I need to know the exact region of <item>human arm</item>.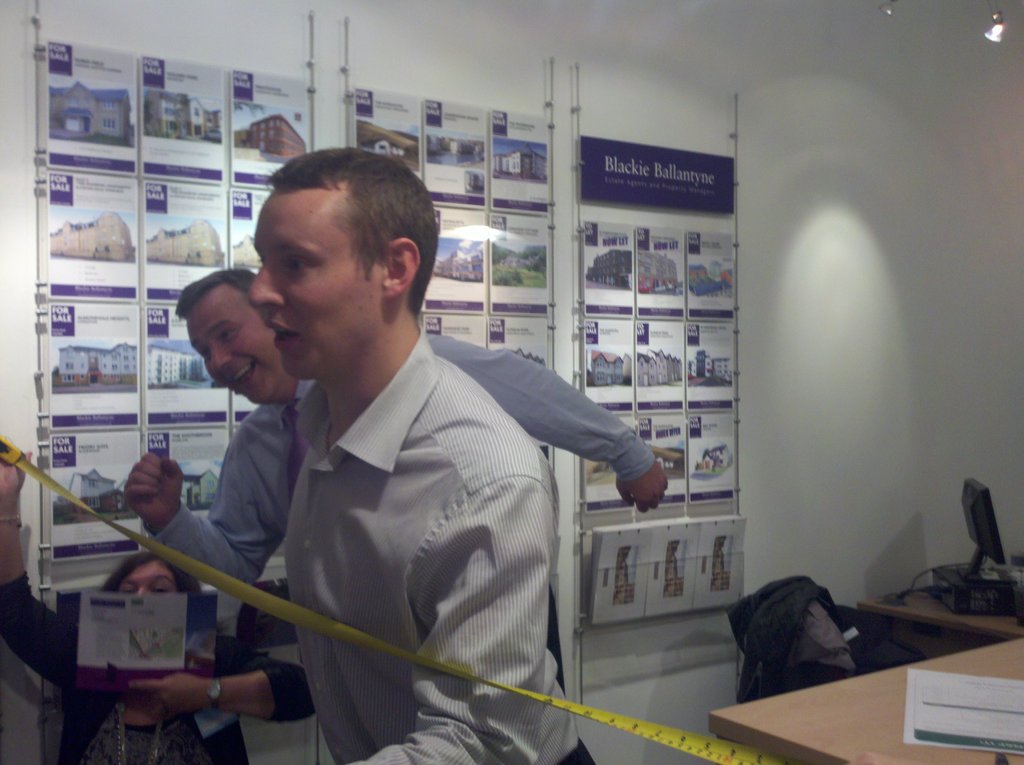
Region: {"left": 483, "top": 348, "right": 679, "bottom": 510}.
